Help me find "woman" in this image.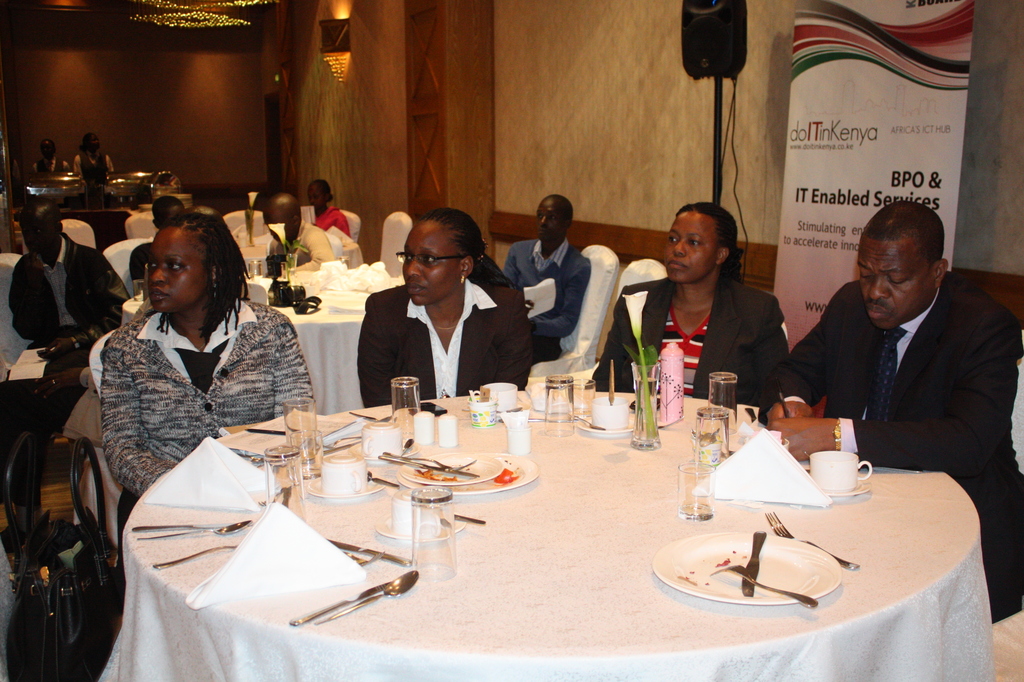
Found it: (left=305, top=177, right=350, bottom=243).
